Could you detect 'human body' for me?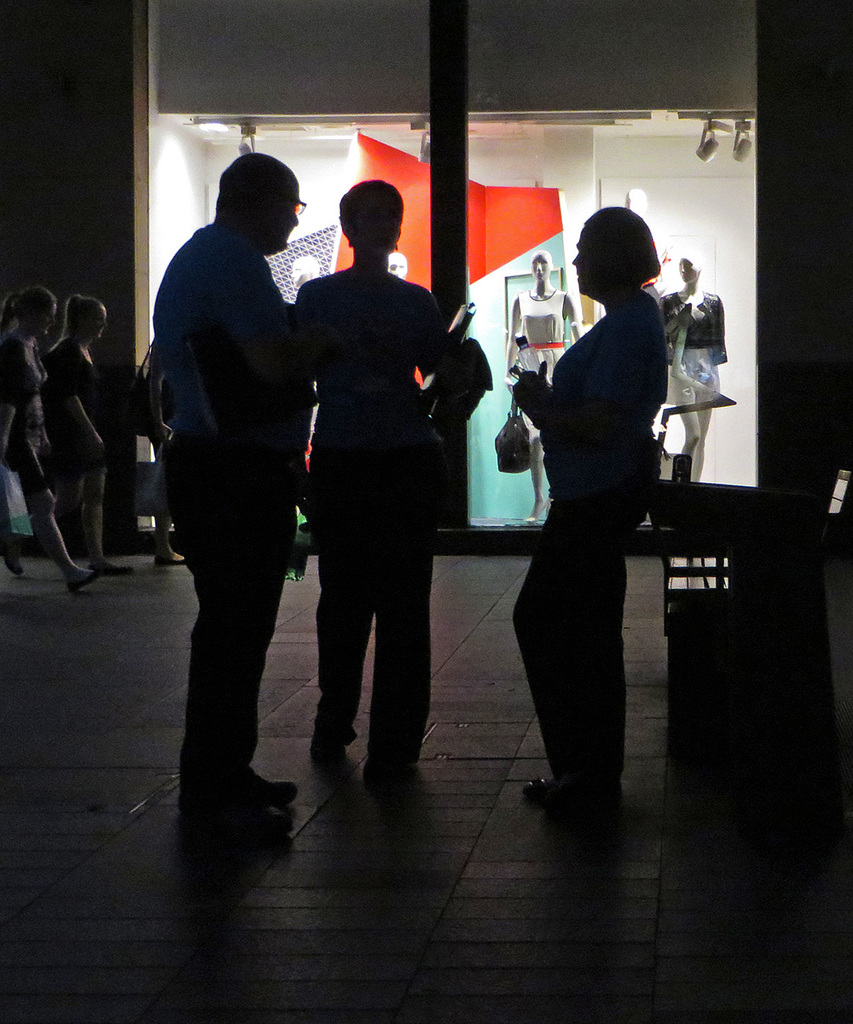
Detection result: box(659, 251, 732, 484).
